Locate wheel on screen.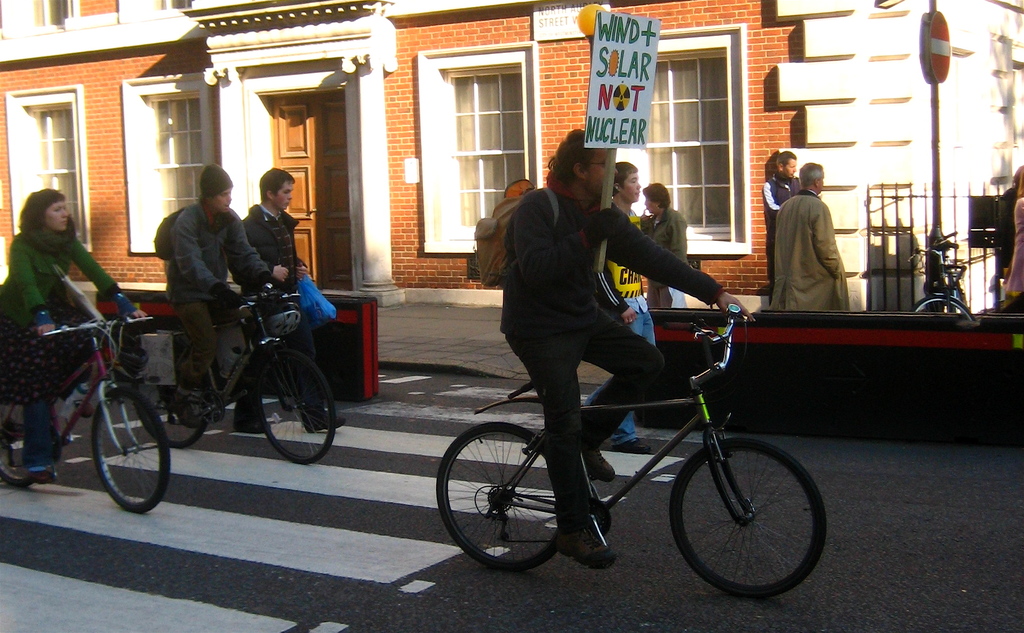
On screen at box(433, 420, 562, 575).
